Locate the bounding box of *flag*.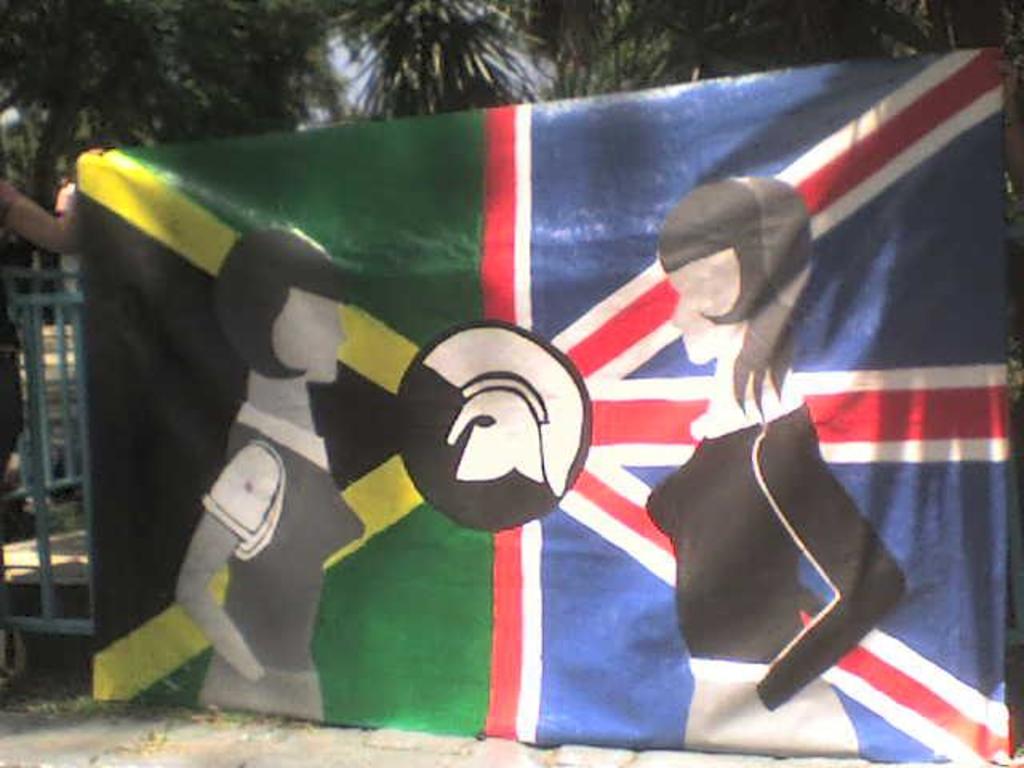
Bounding box: <box>72,48,1005,766</box>.
